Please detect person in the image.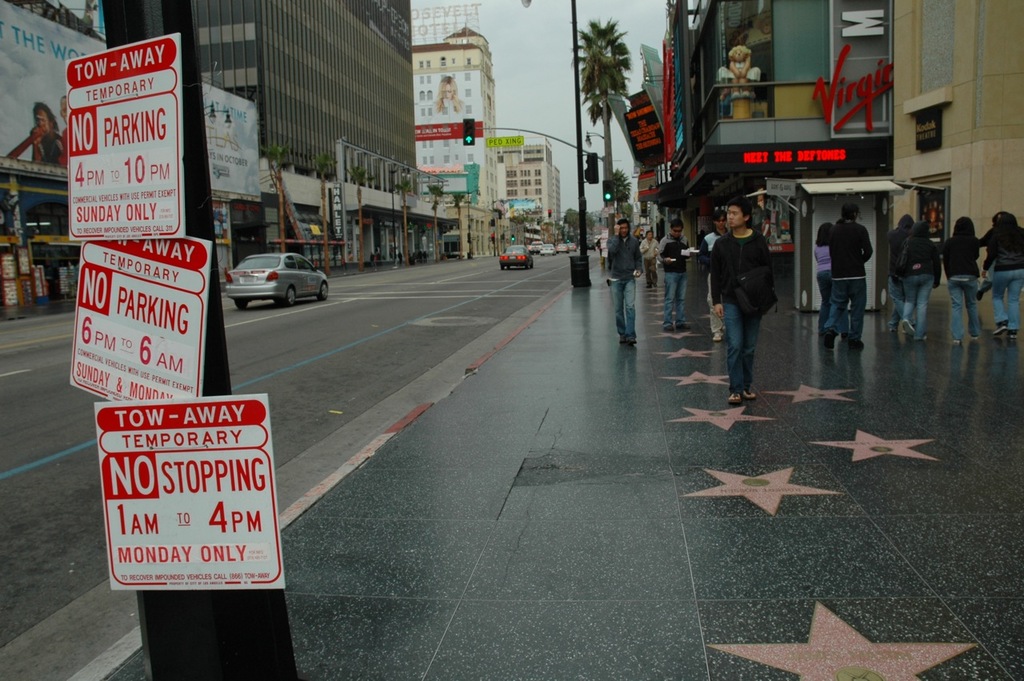
711 201 772 400.
